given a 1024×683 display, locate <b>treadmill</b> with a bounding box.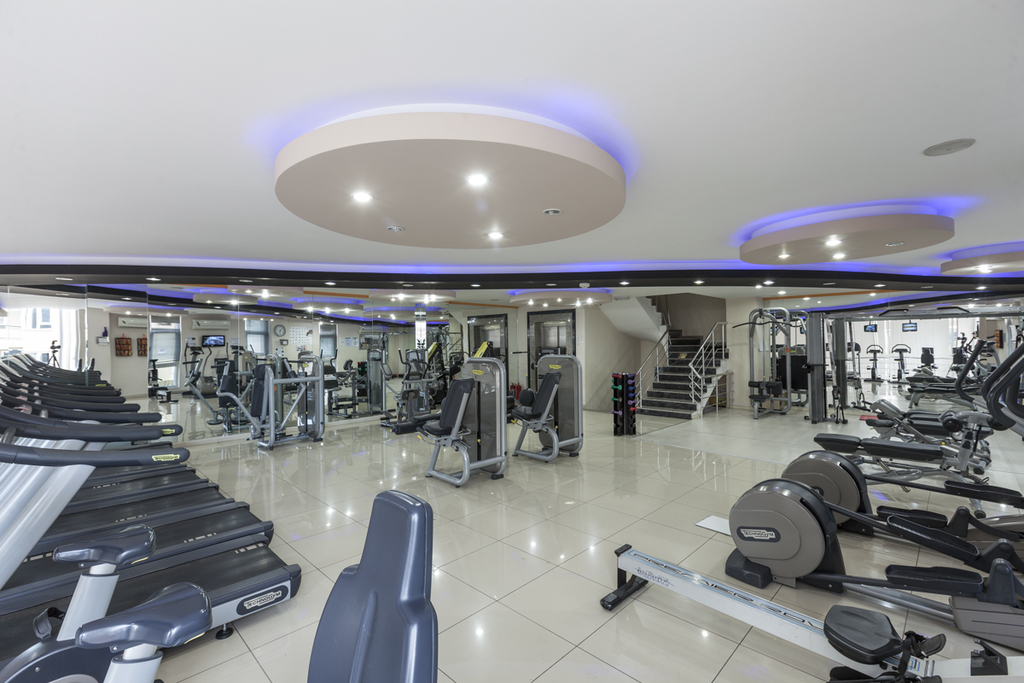
Located: l=2, t=443, r=317, b=676.
